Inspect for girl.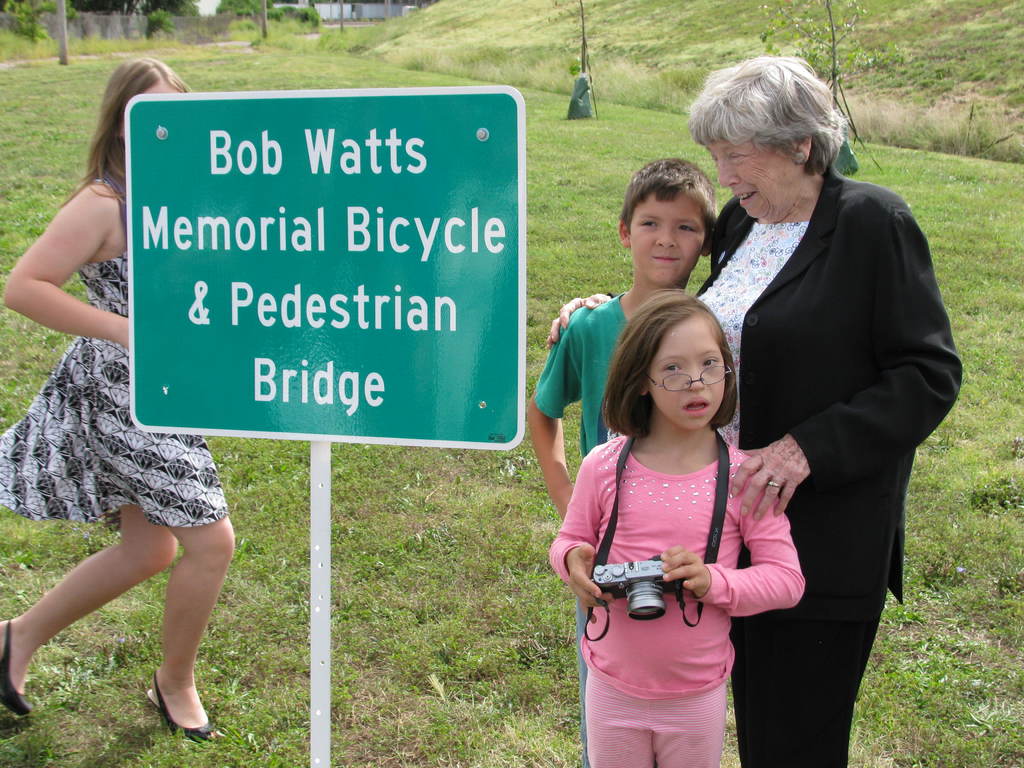
Inspection: locate(547, 257, 814, 753).
